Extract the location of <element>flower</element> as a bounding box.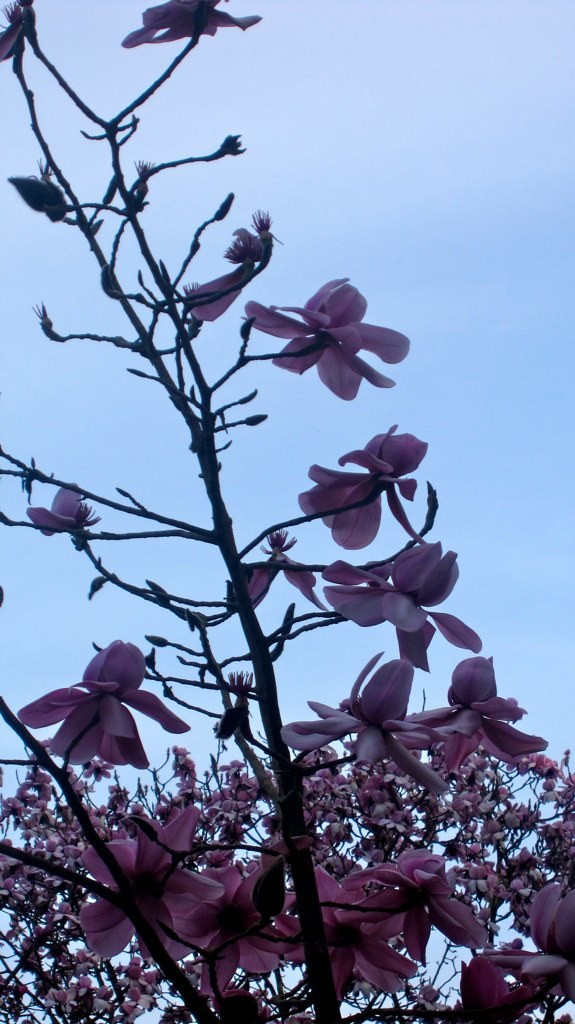
rect(117, 0, 263, 50).
